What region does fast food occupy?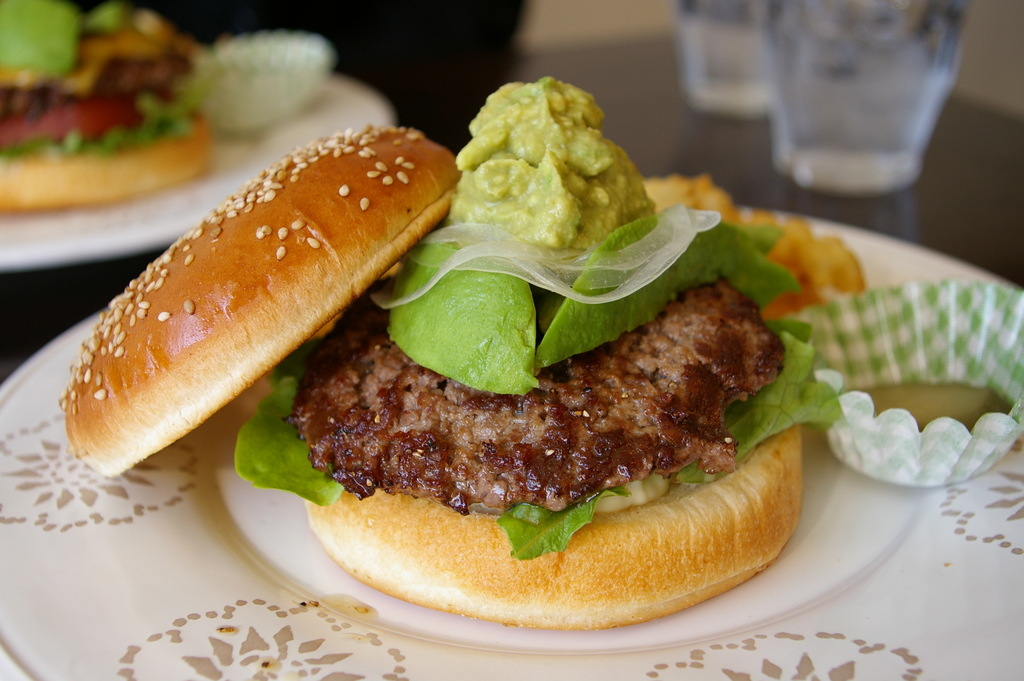
crop(38, 56, 913, 609).
